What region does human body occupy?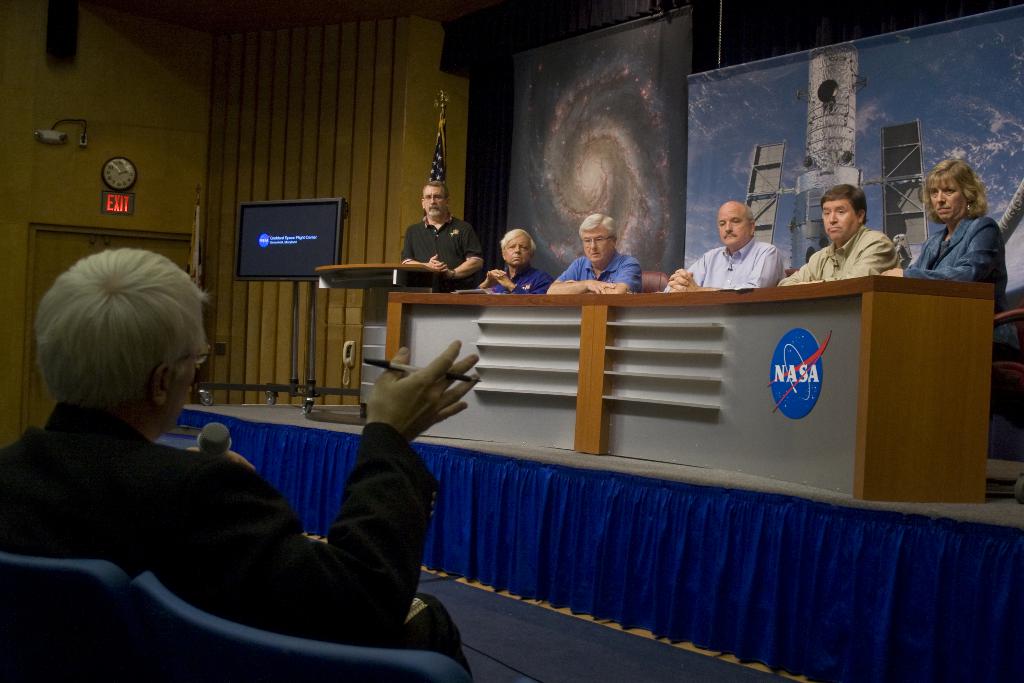
x1=779 y1=181 x2=899 y2=278.
